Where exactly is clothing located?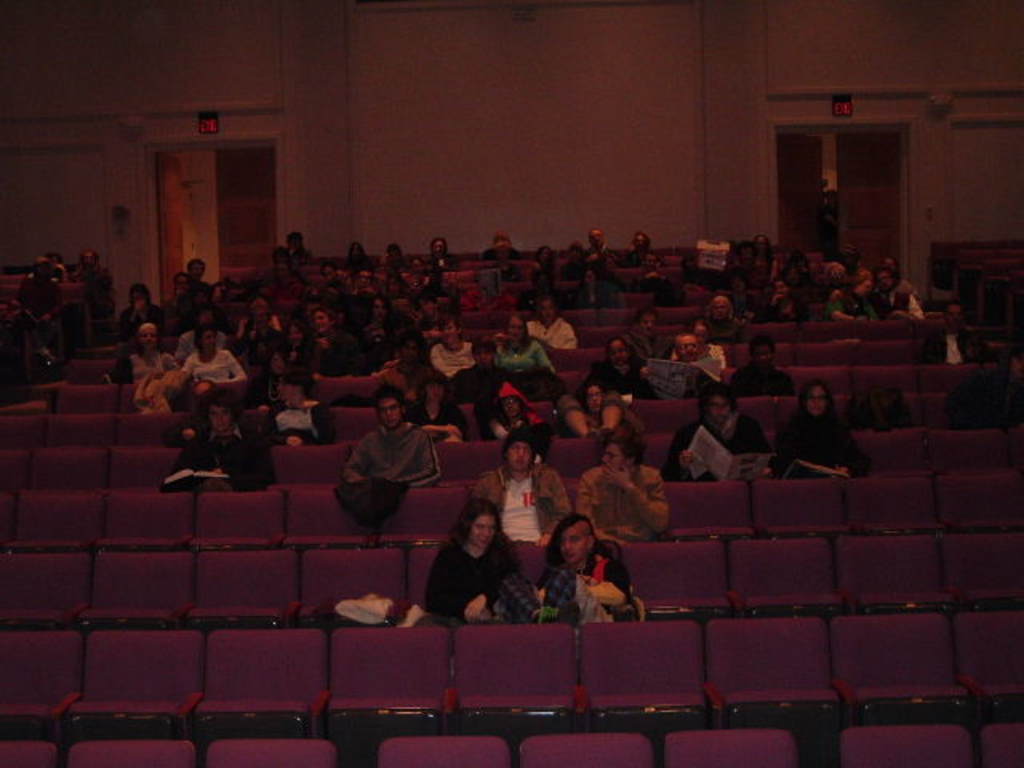
Its bounding box is <bbox>493, 379, 533, 440</bbox>.
